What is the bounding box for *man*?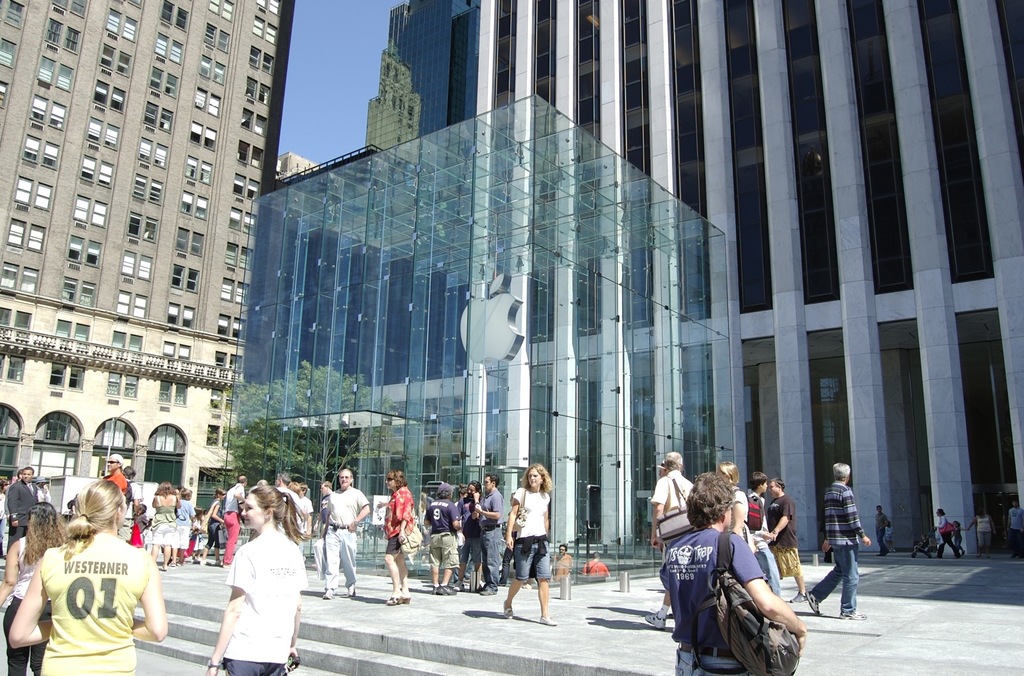
547, 542, 575, 581.
